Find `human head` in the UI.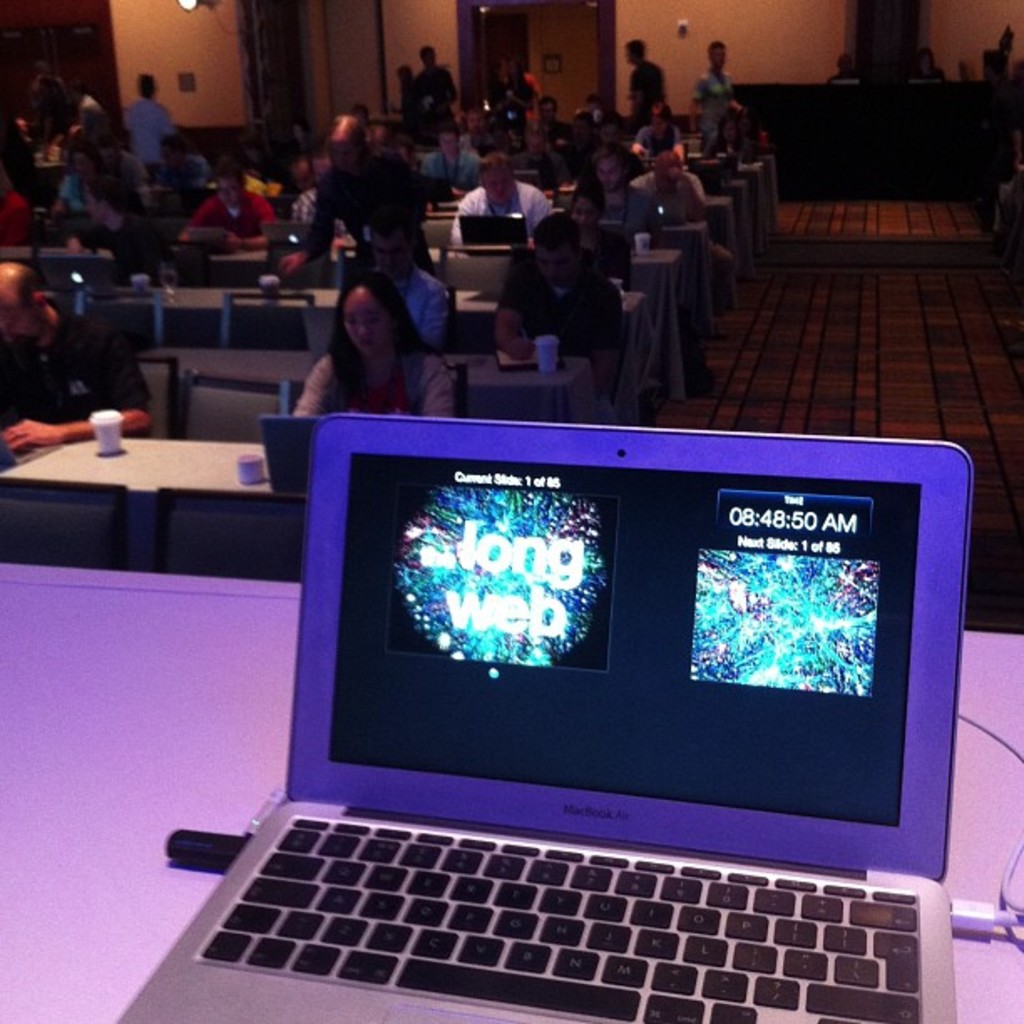
UI element at (x1=207, y1=159, x2=244, y2=212).
